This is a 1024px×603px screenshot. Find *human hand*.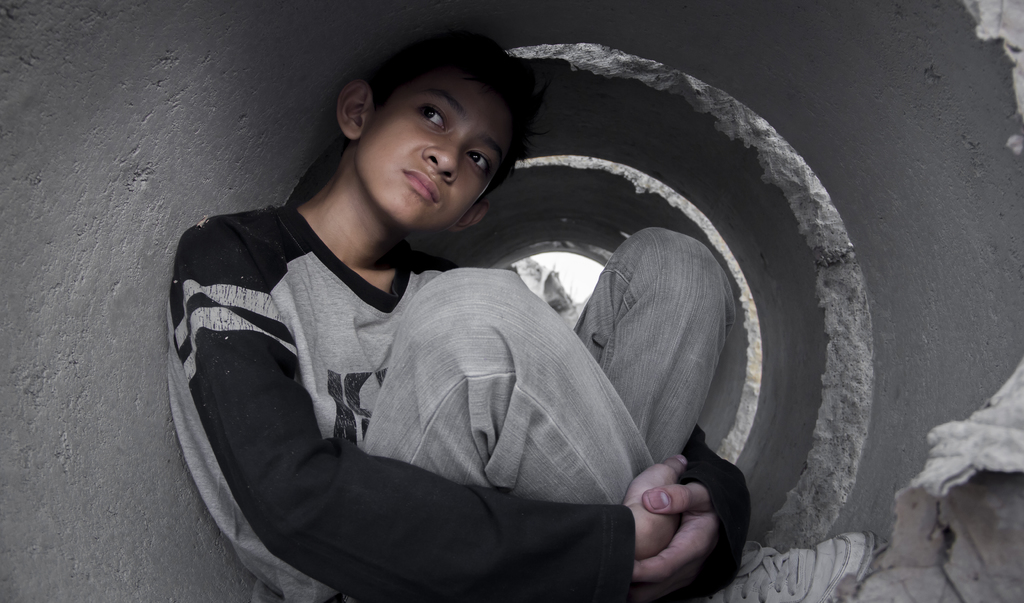
Bounding box: bbox(634, 479, 721, 590).
